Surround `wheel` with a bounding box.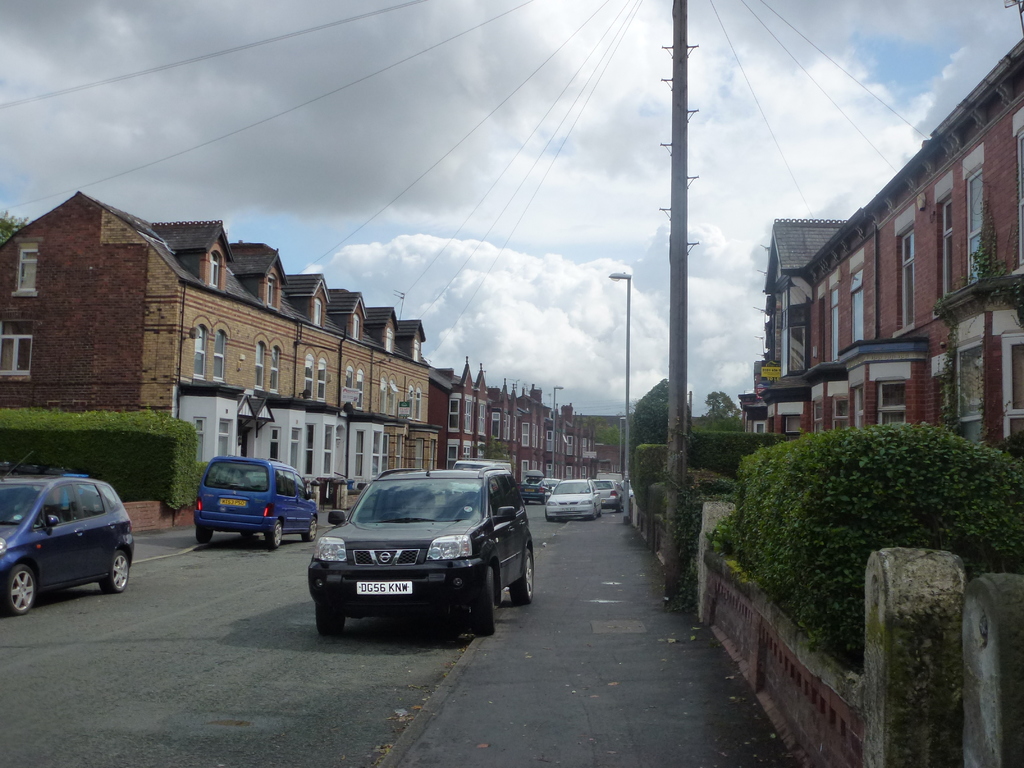
l=266, t=520, r=283, b=549.
